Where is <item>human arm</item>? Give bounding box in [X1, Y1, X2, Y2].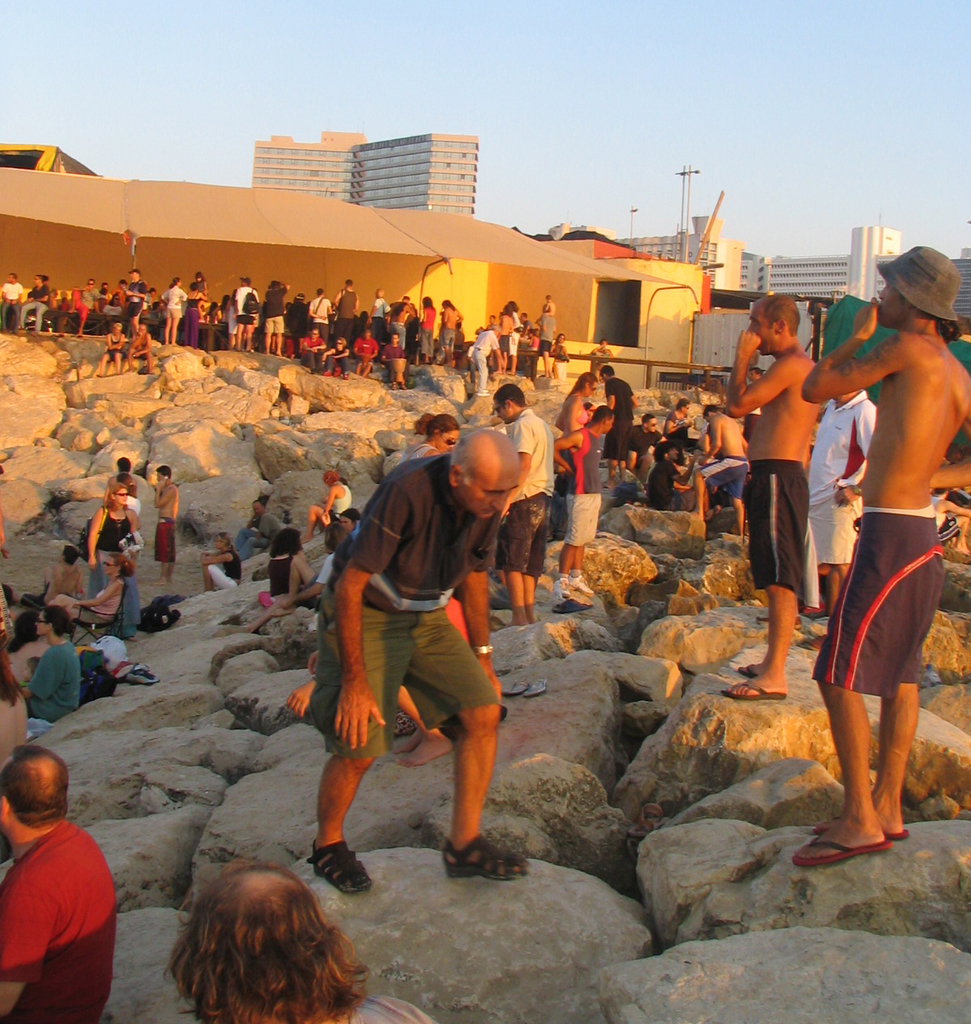
[503, 423, 535, 516].
